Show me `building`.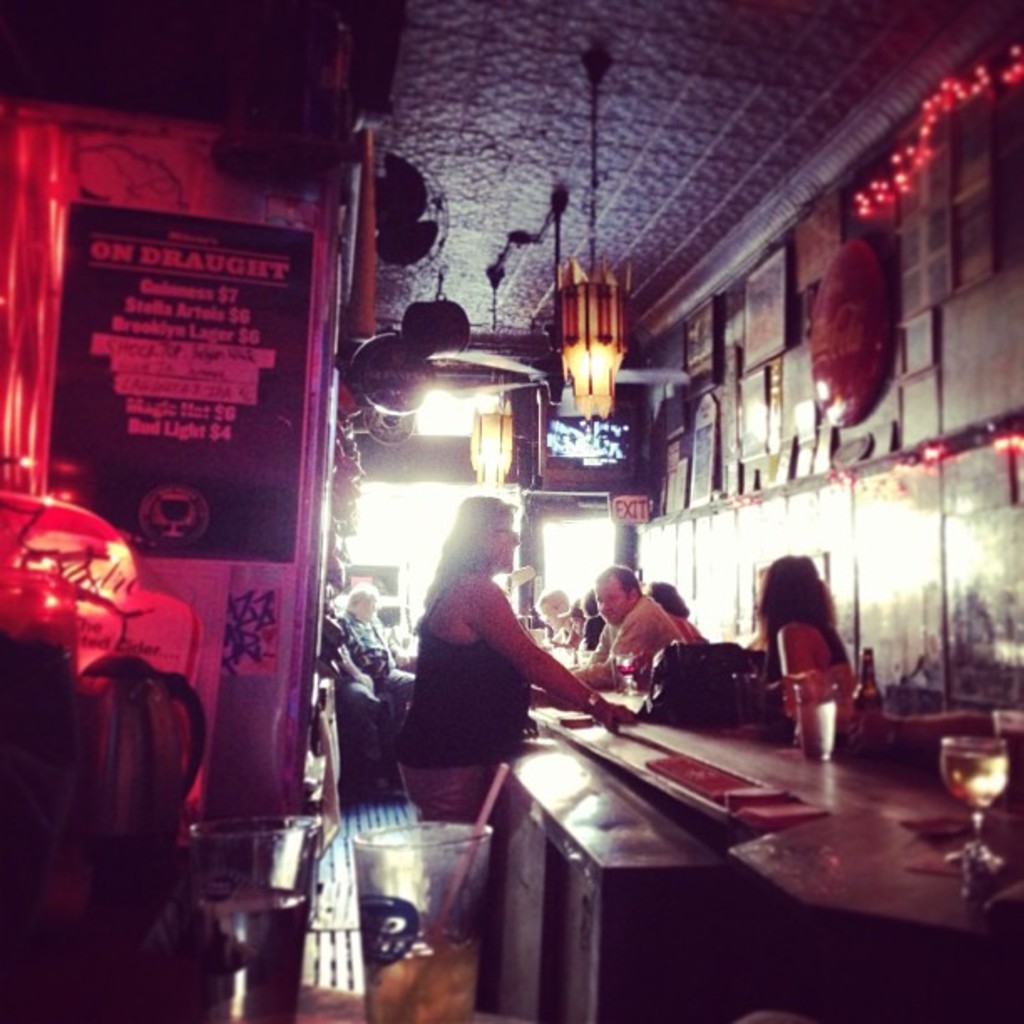
`building` is here: [0,0,1022,1022].
